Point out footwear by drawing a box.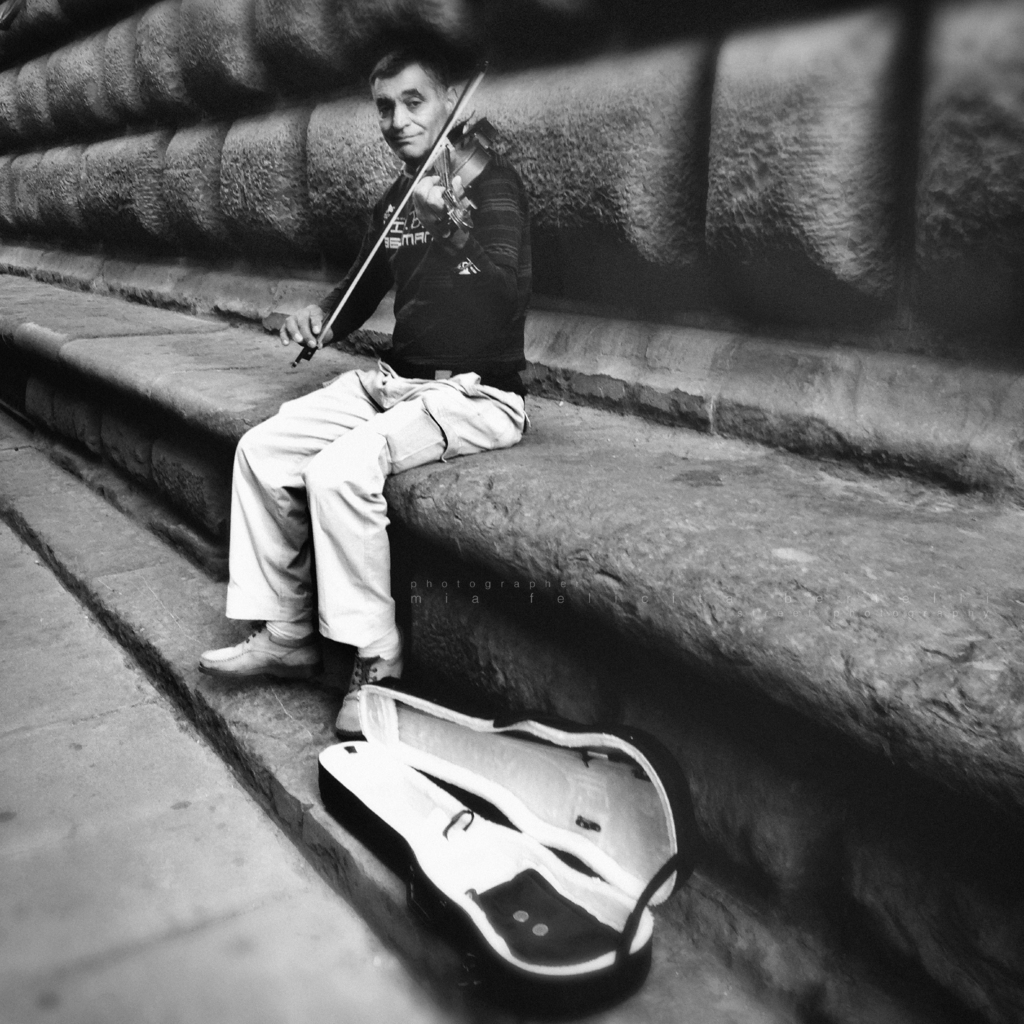
[195,620,345,693].
